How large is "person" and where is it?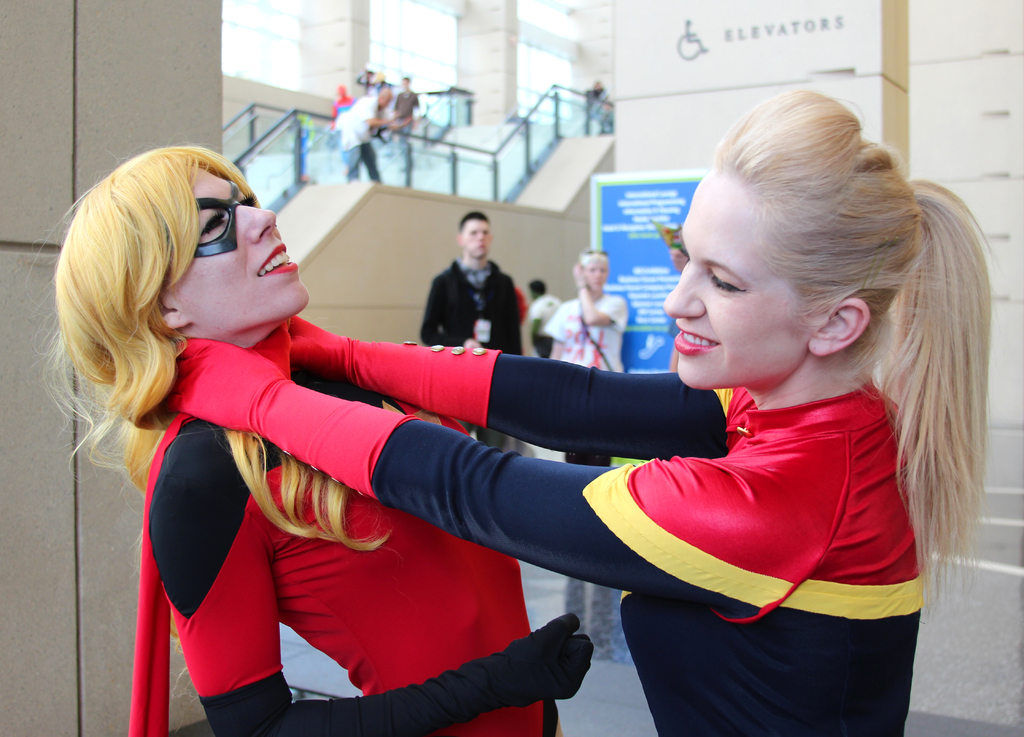
Bounding box: (x1=391, y1=74, x2=422, y2=172).
